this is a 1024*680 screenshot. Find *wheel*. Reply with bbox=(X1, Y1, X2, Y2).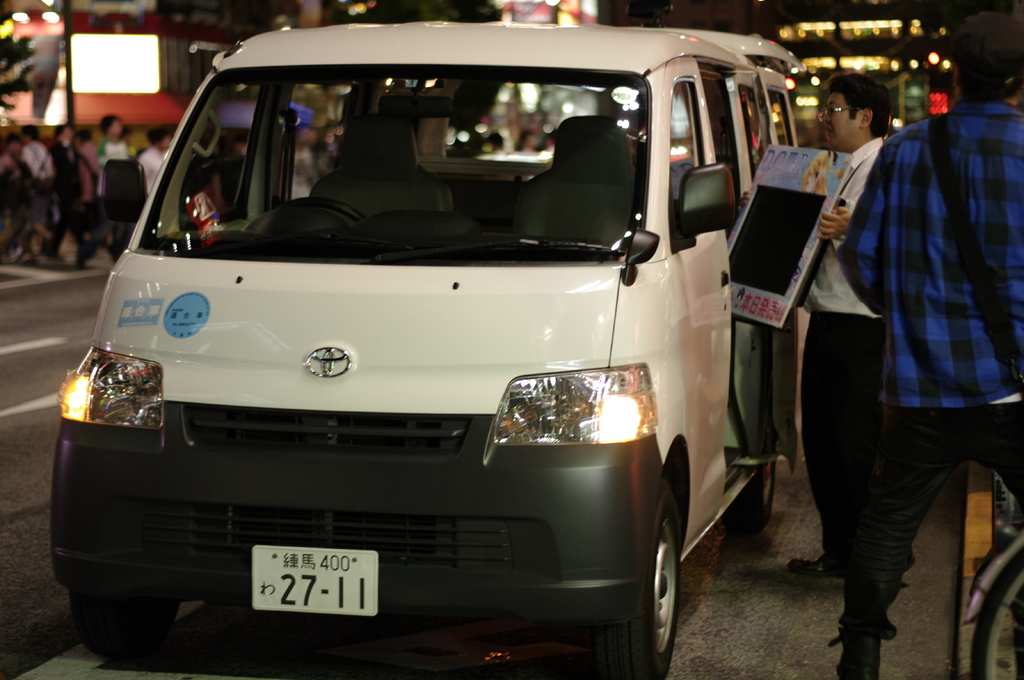
bbox=(271, 194, 366, 233).
